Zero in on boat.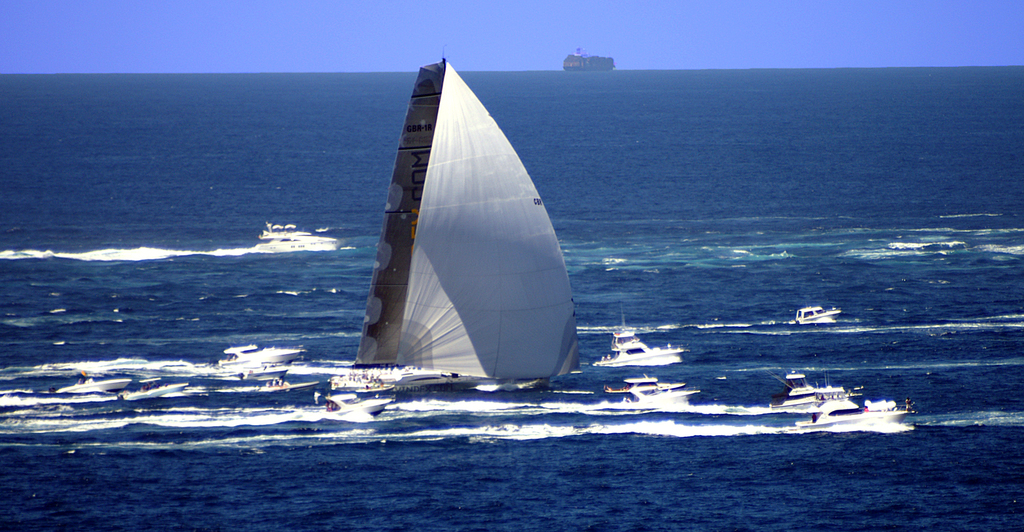
Zeroed in: bbox(781, 371, 859, 407).
